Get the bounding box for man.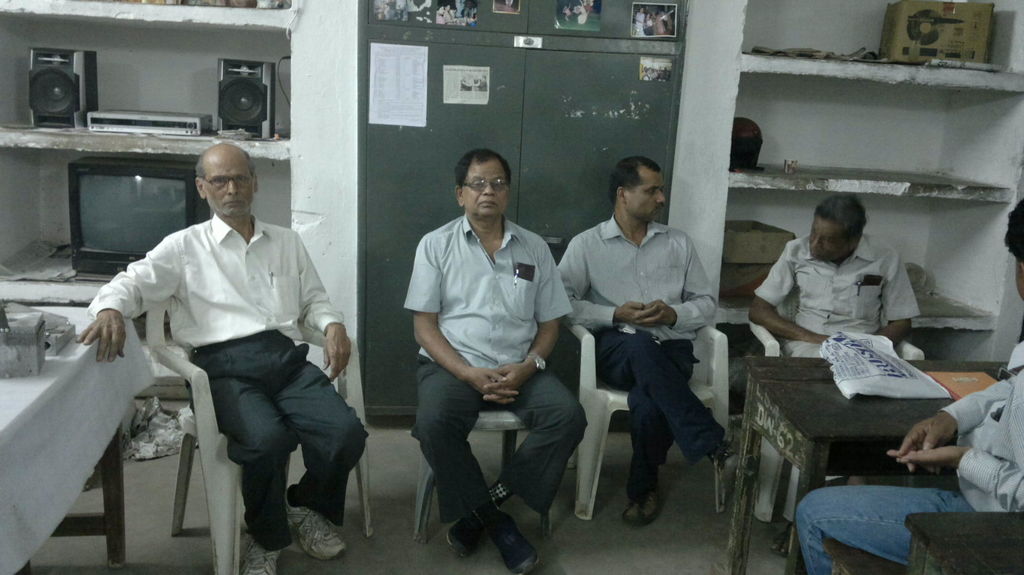
bbox=[793, 198, 1023, 574].
